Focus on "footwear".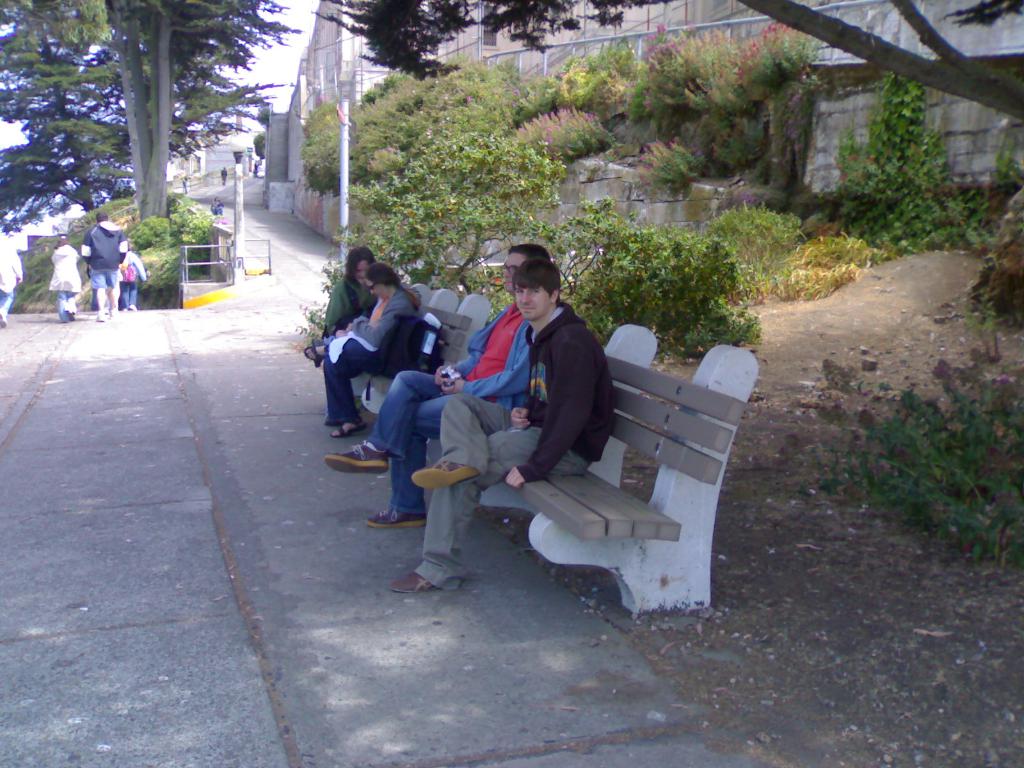
Focused at {"left": 92, "top": 310, "right": 104, "bottom": 323}.
